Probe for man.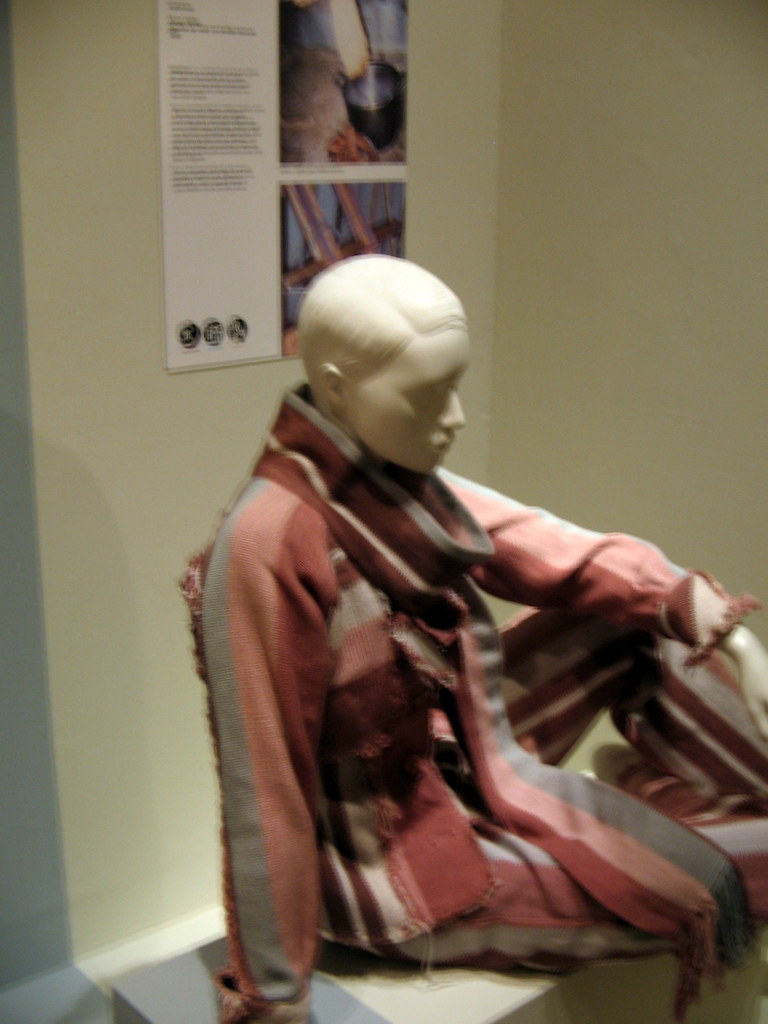
Probe result: x1=130 y1=202 x2=723 y2=959.
